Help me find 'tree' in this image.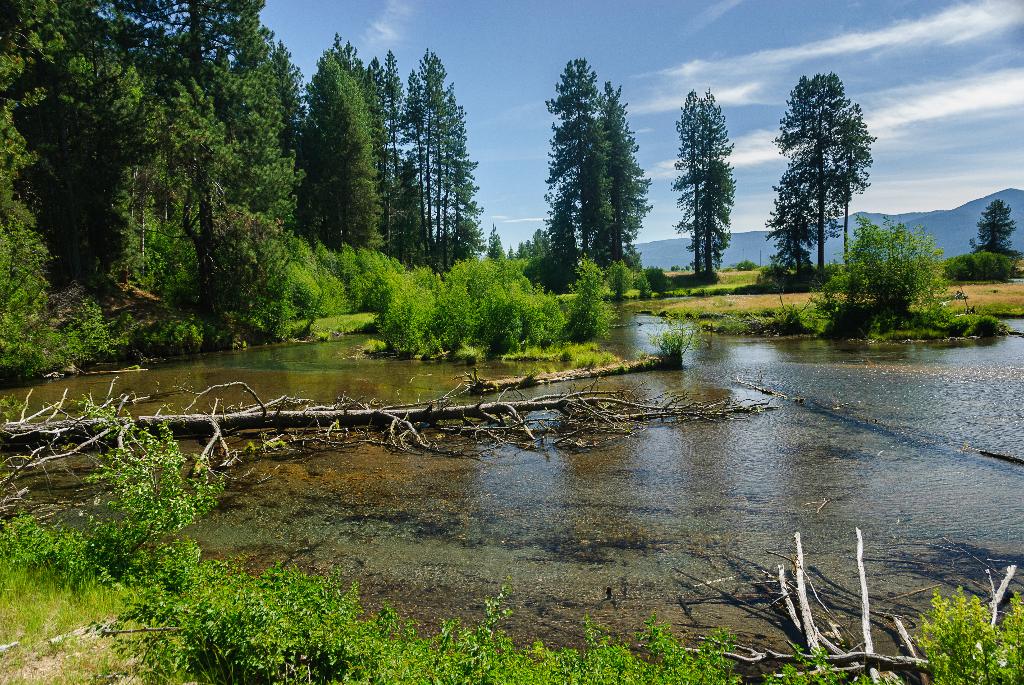
Found it: x1=490, y1=220, x2=504, y2=260.
